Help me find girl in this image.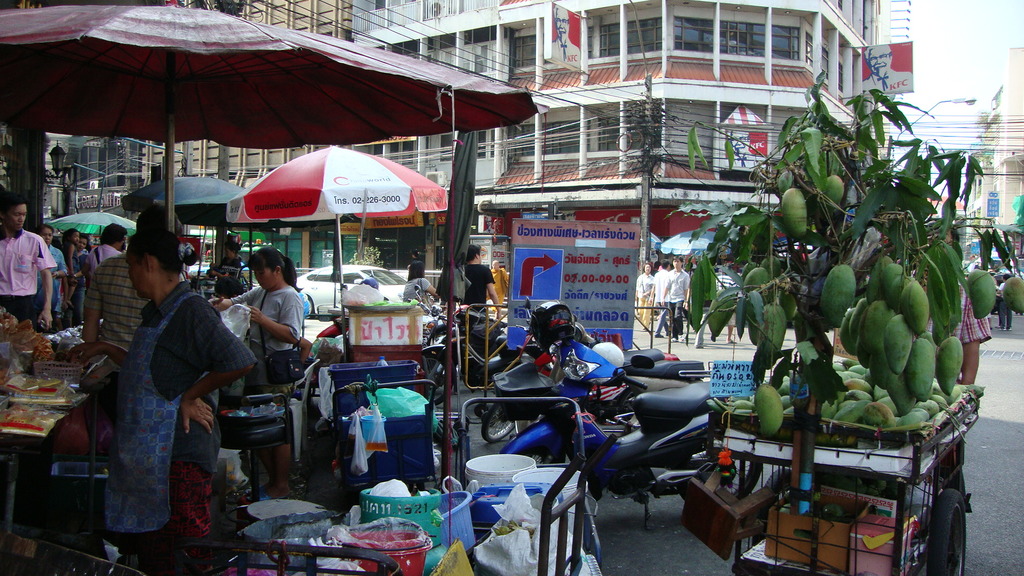
Found it: select_region(207, 246, 303, 499).
